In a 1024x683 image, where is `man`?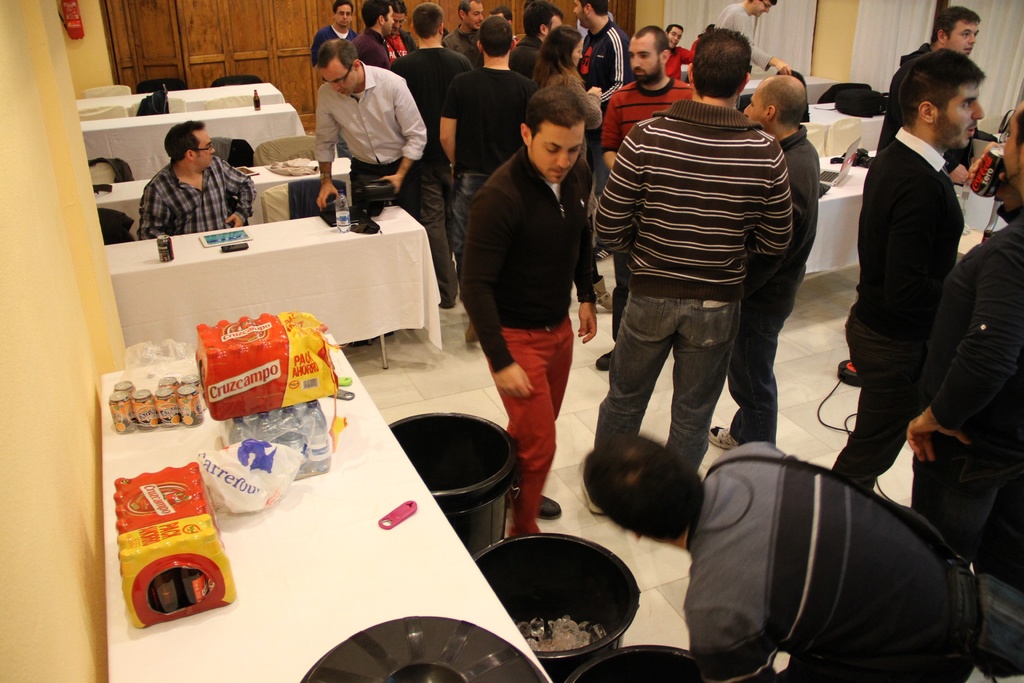
576, 439, 991, 682.
